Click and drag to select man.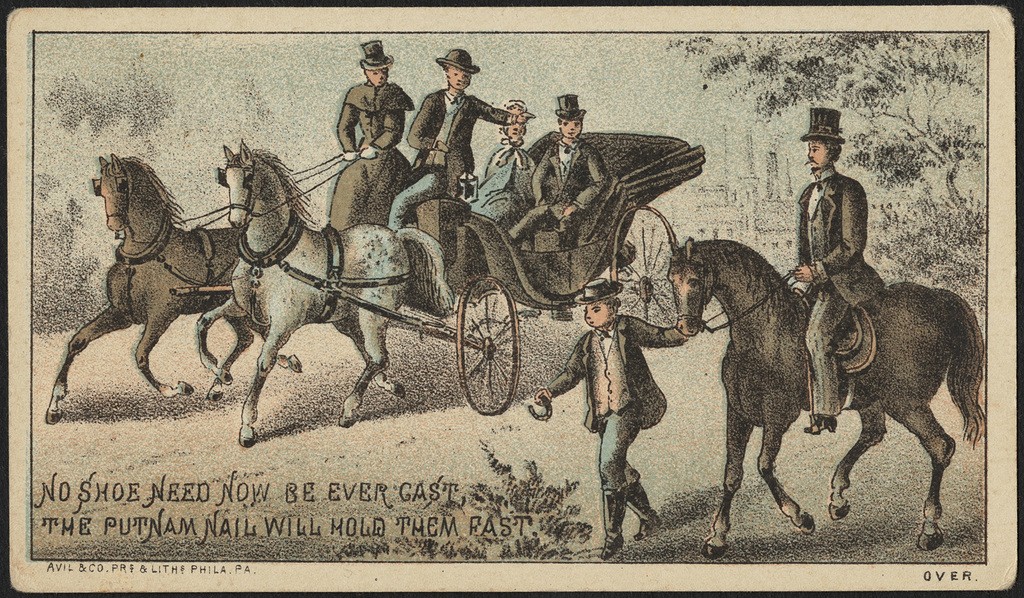
Selection: <region>535, 274, 697, 562</region>.
